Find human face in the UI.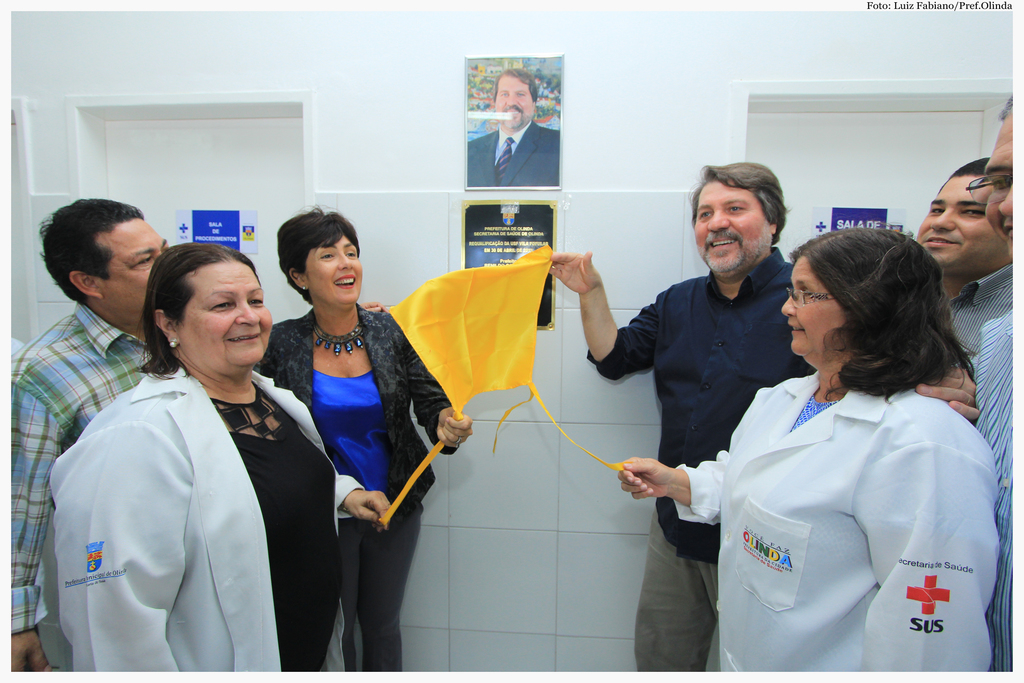
UI element at select_region(915, 177, 1003, 276).
